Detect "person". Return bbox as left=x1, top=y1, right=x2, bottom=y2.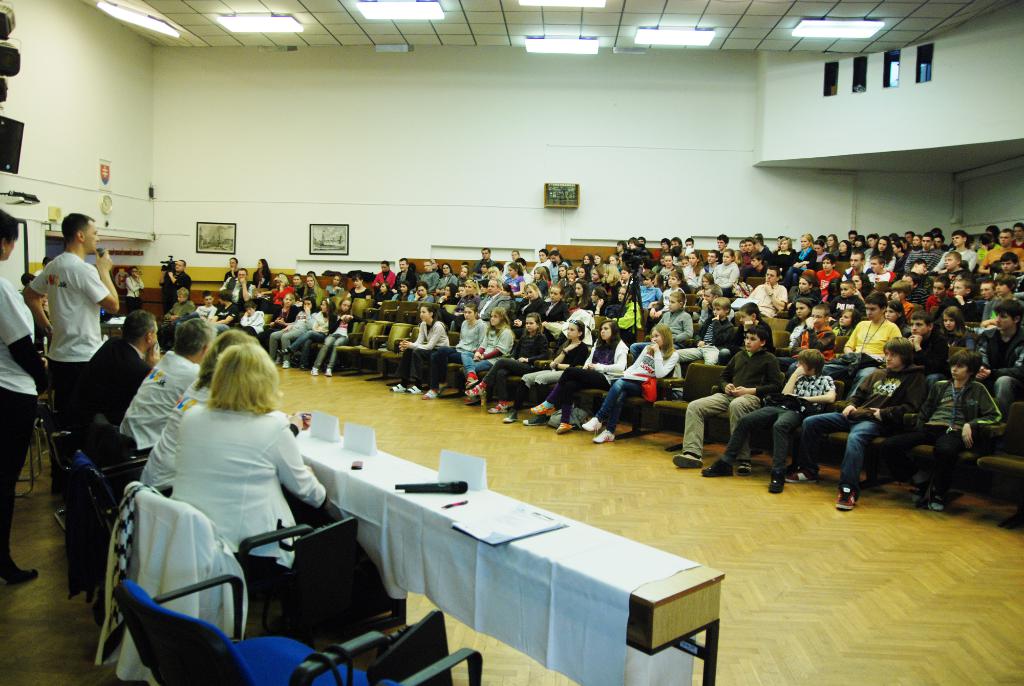
left=474, top=277, right=508, bottom=326.
